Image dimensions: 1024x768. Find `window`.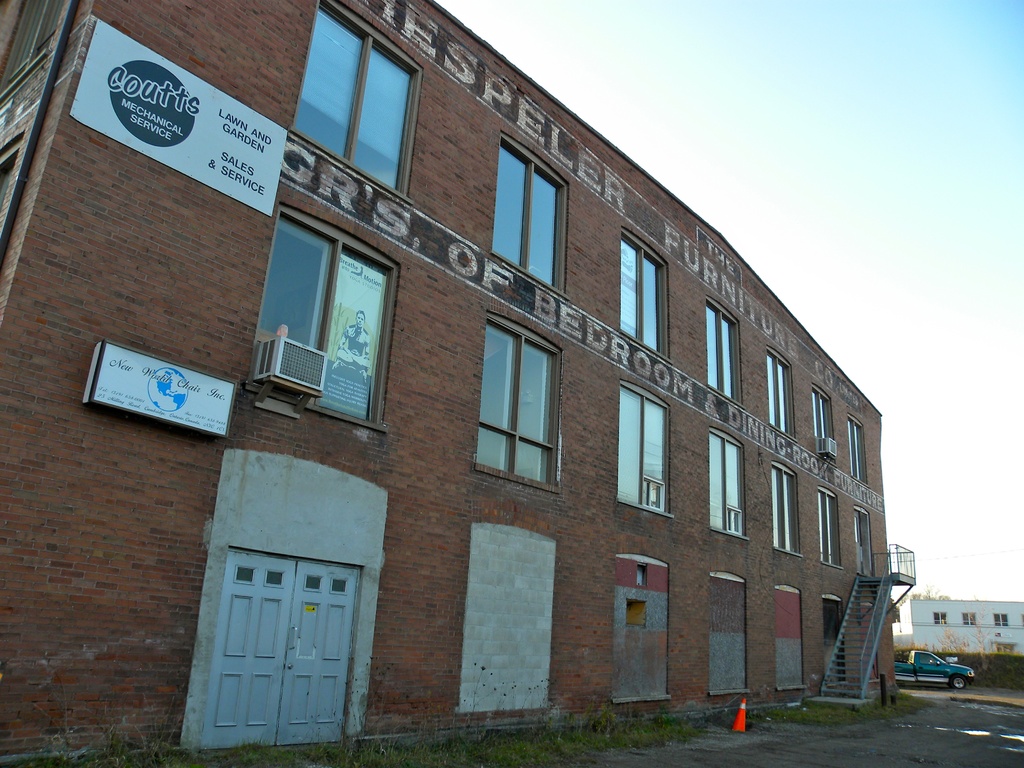
bbox=[813, 386, 837, 463].
